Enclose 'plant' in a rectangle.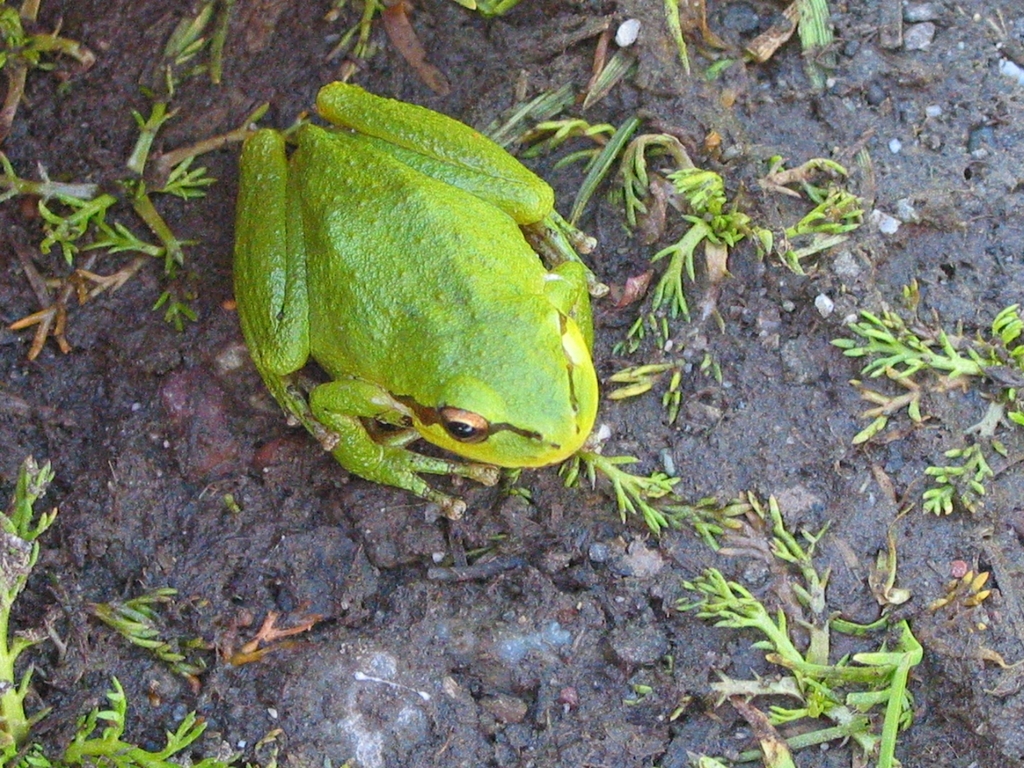
crop(817, 270, 1023, 522).
